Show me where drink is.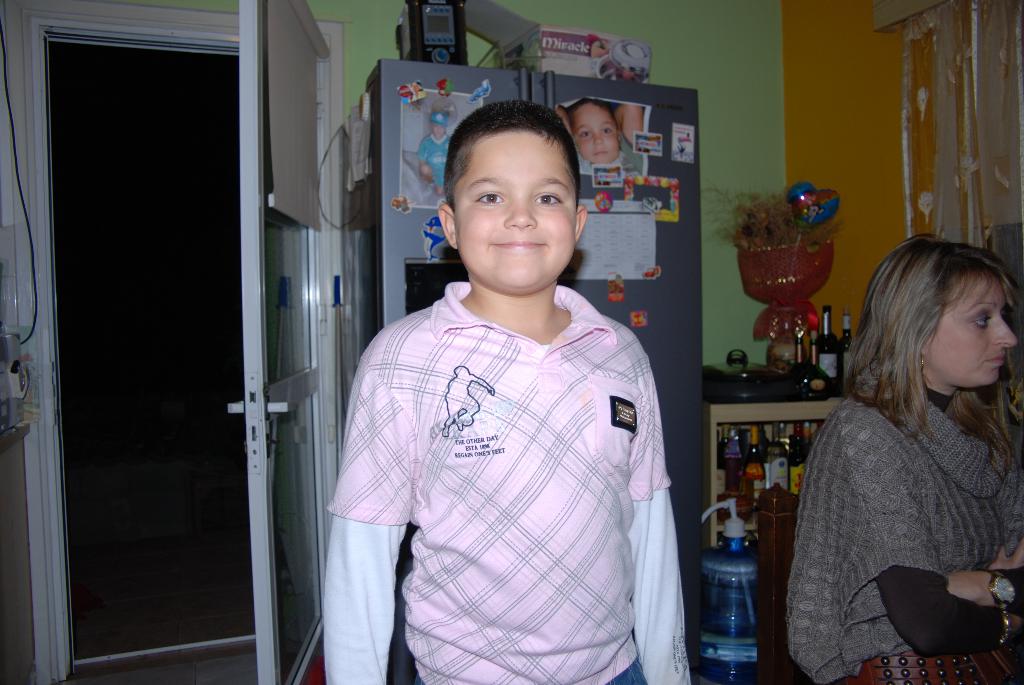
drink is at box=[838, 310, 853, 386].
